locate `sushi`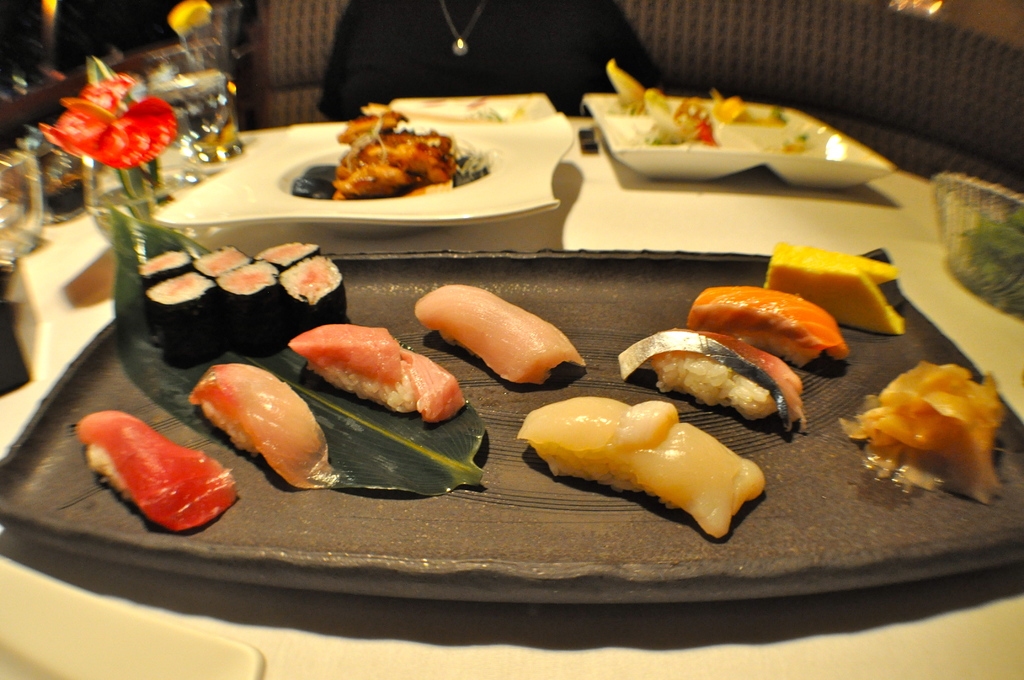
76 407 237 531
